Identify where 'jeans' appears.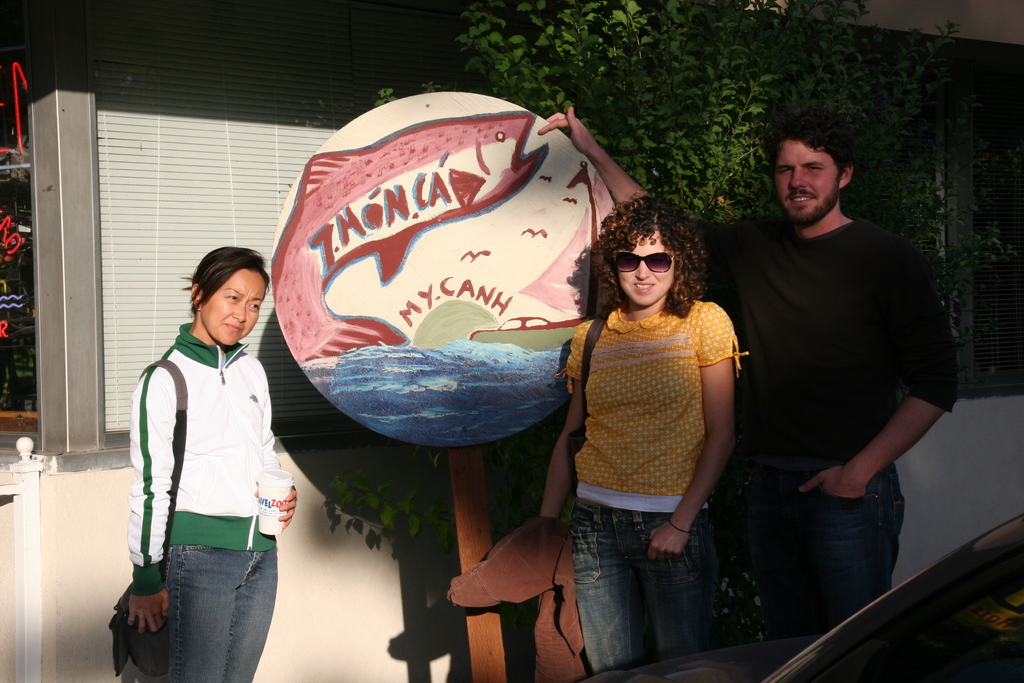
Appears at <box>755,461,902,630</box>.
